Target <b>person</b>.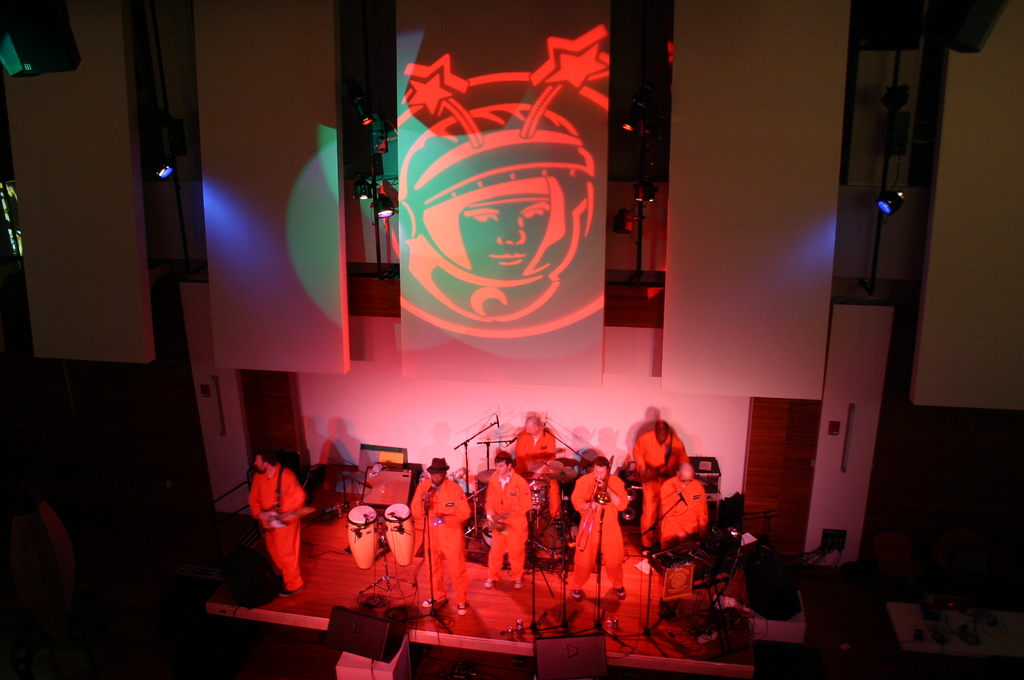
Target region: bbox(514, 413, 555, 476).
